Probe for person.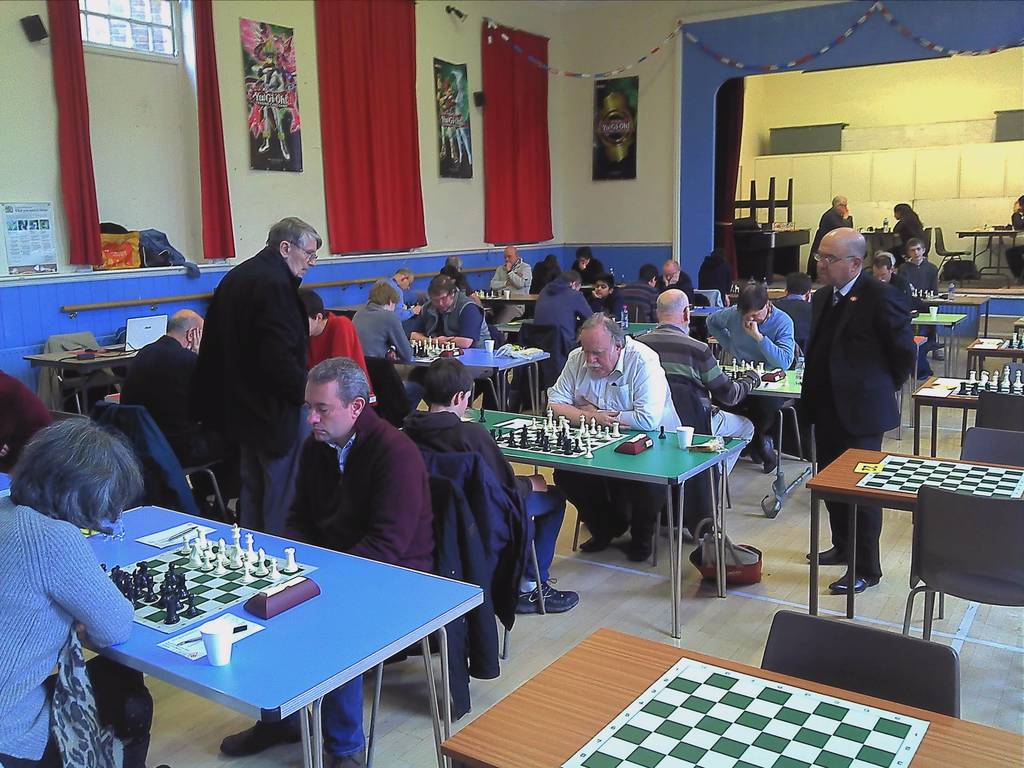
Probe result: [left=804, top=192, right=856, bottom=277].
